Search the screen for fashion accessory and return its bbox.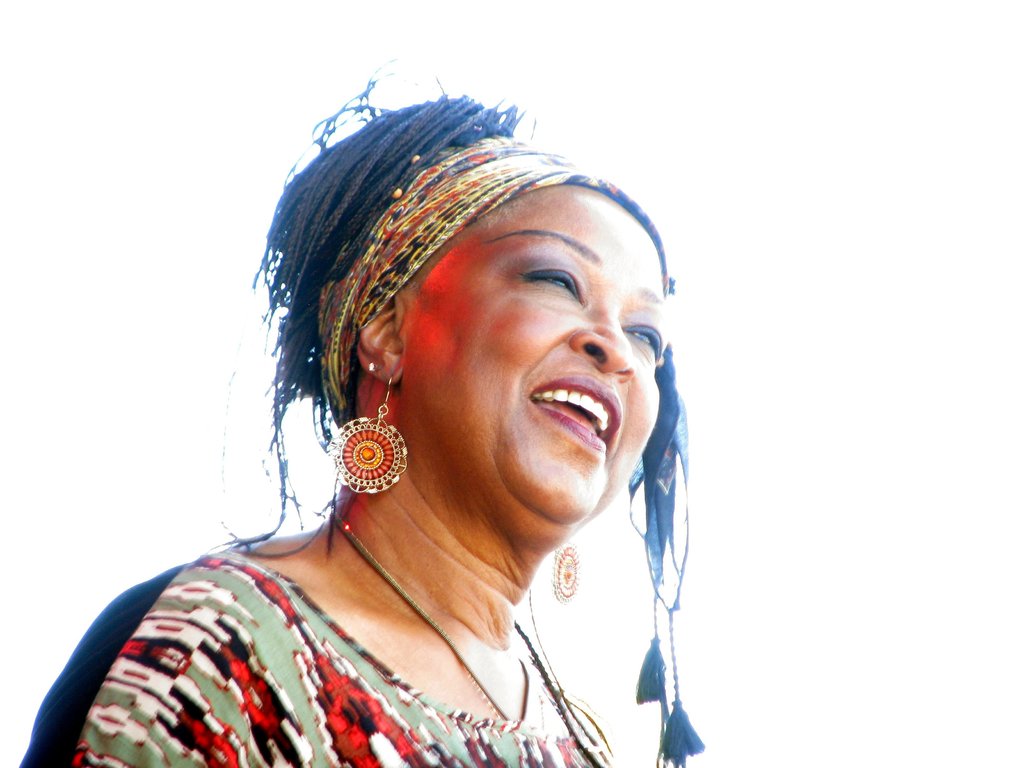
Found: 317:134:705:767.
